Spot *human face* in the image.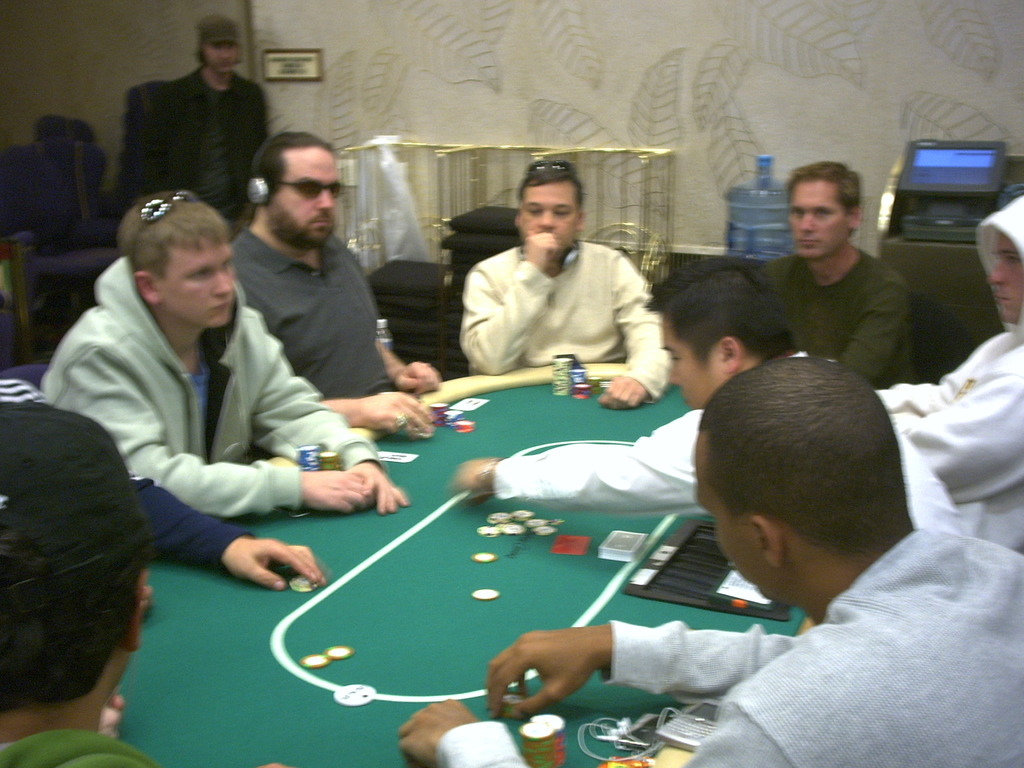
*human face* found at (520,179,579,247).
